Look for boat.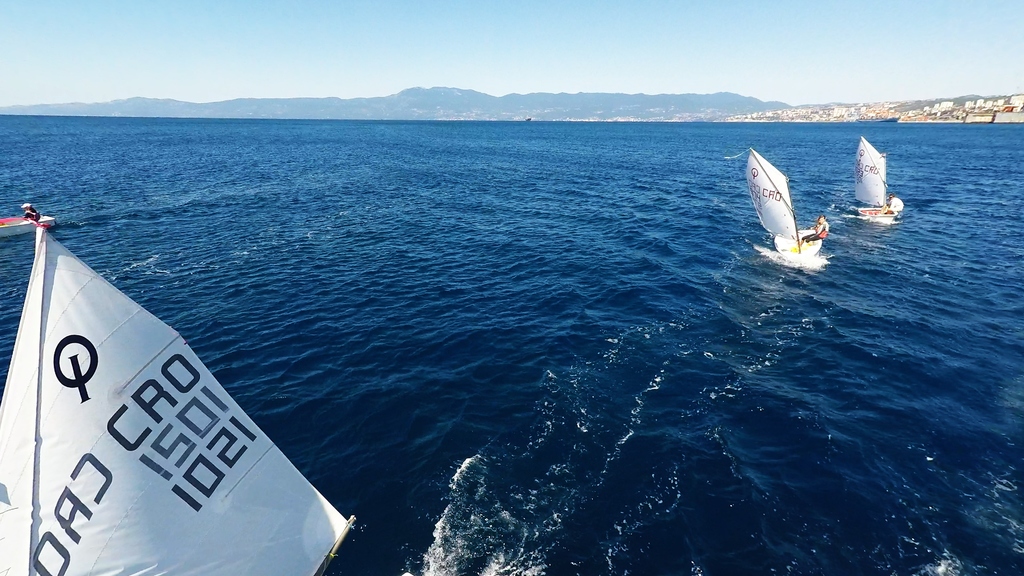
Found: 0,207,51,237.
